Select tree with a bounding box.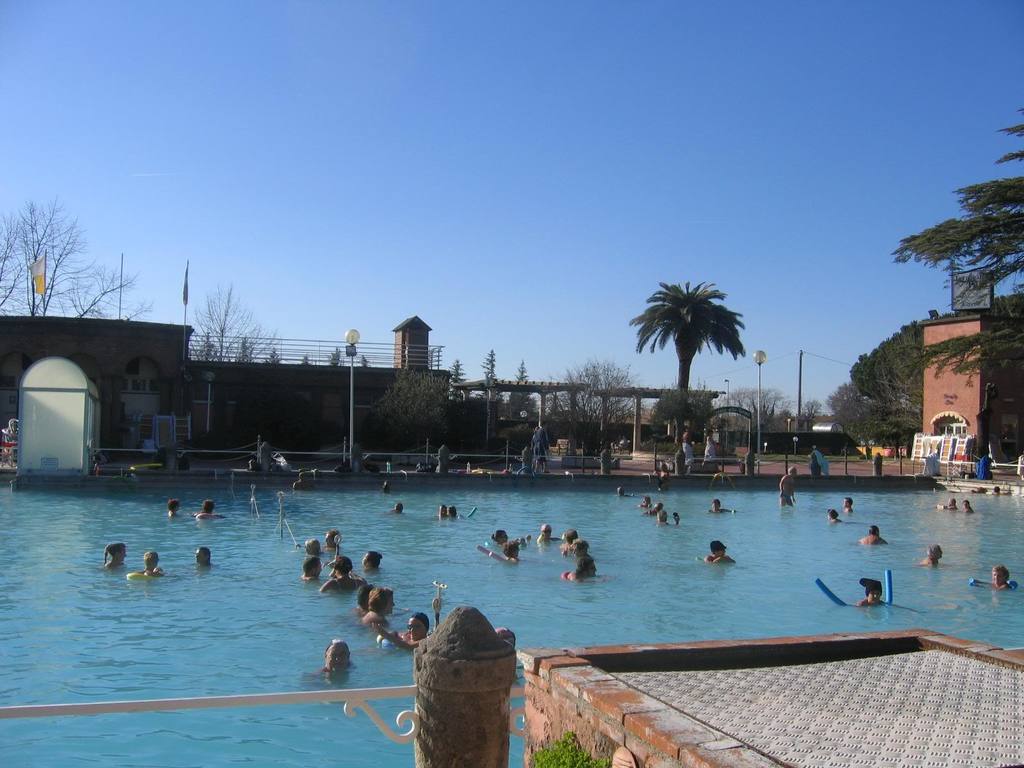
select_region(331, 347, 346, 365).
